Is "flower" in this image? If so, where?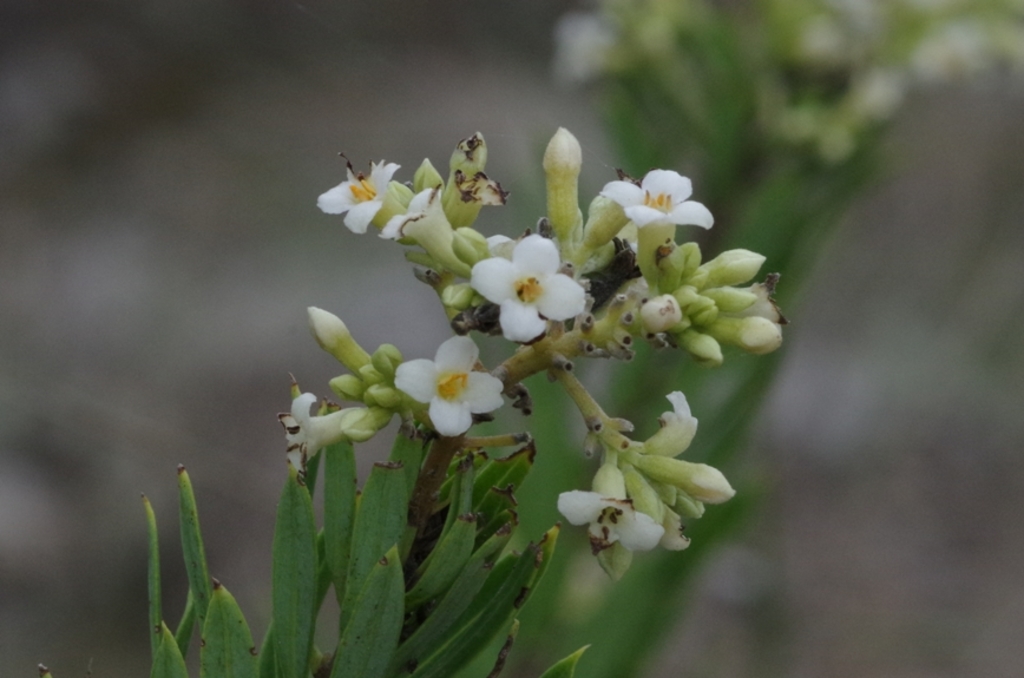
Yes, at rect(595, 163, 720, 238).
